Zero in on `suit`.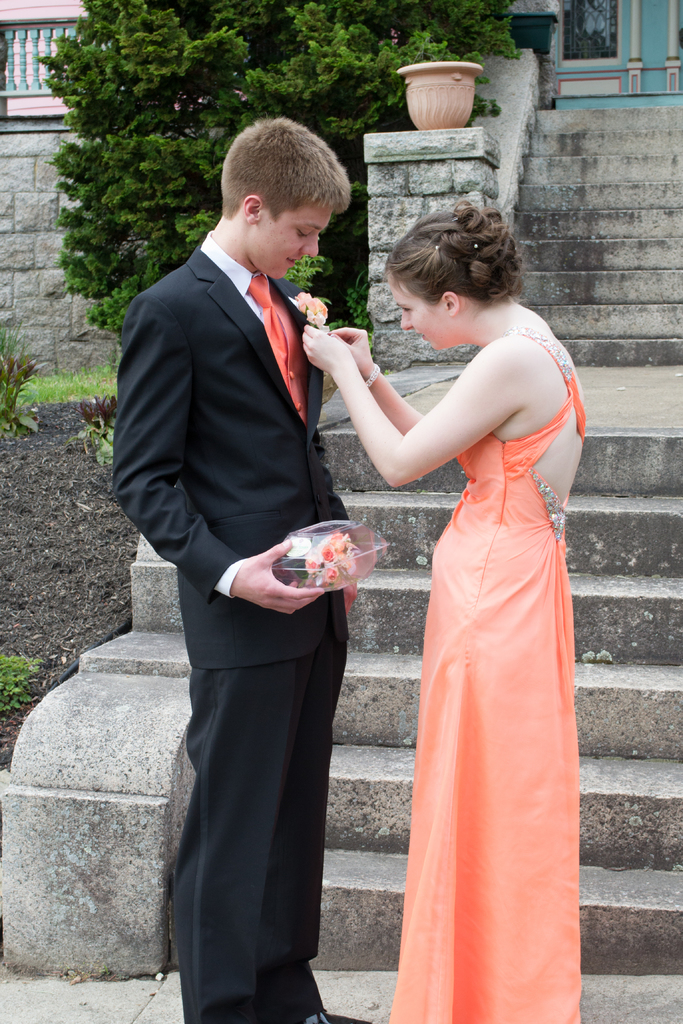
Zeroed in: box=[120, 108, 372, 1023].
